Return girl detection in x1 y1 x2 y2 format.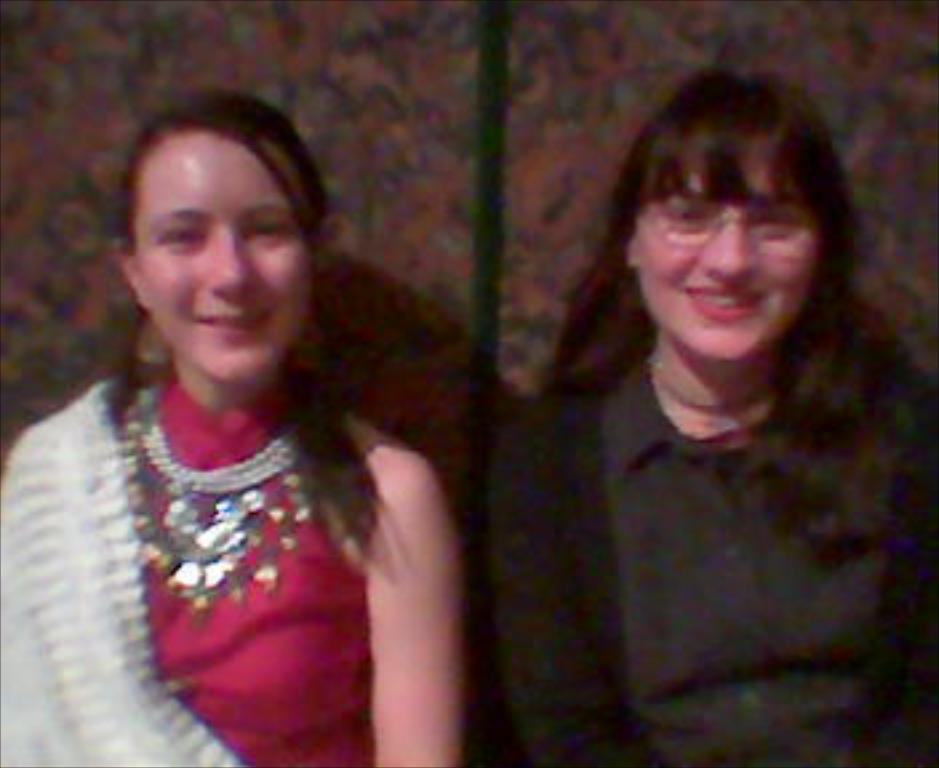
478 67 936 765.
